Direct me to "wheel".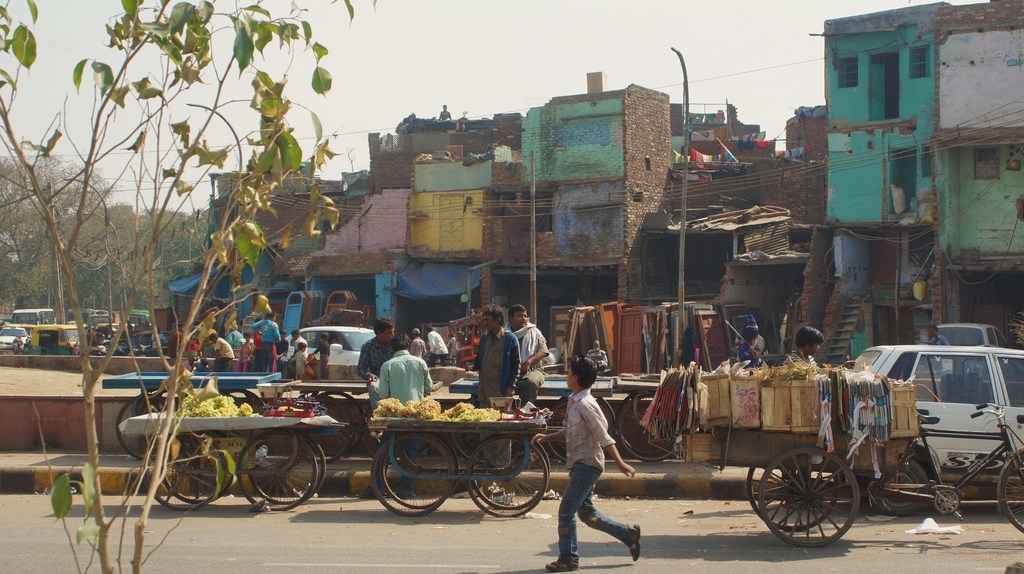
Direction: detection(250, 441, 329, 504).
